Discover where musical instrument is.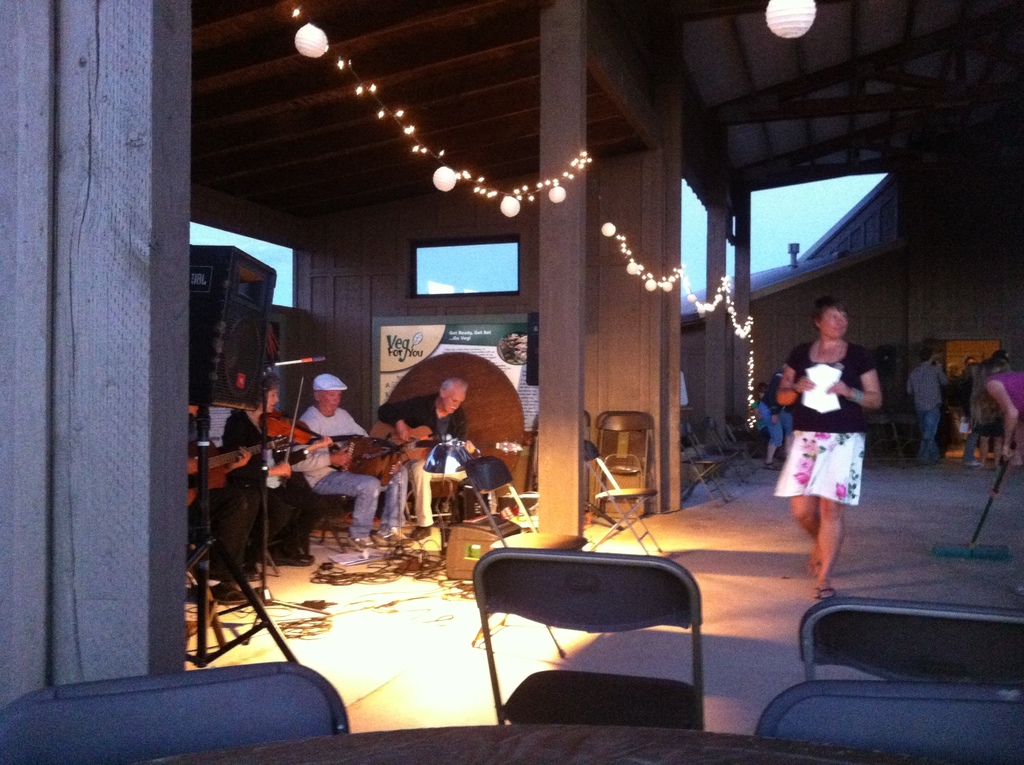
Discovered at 330:431:410:488.
